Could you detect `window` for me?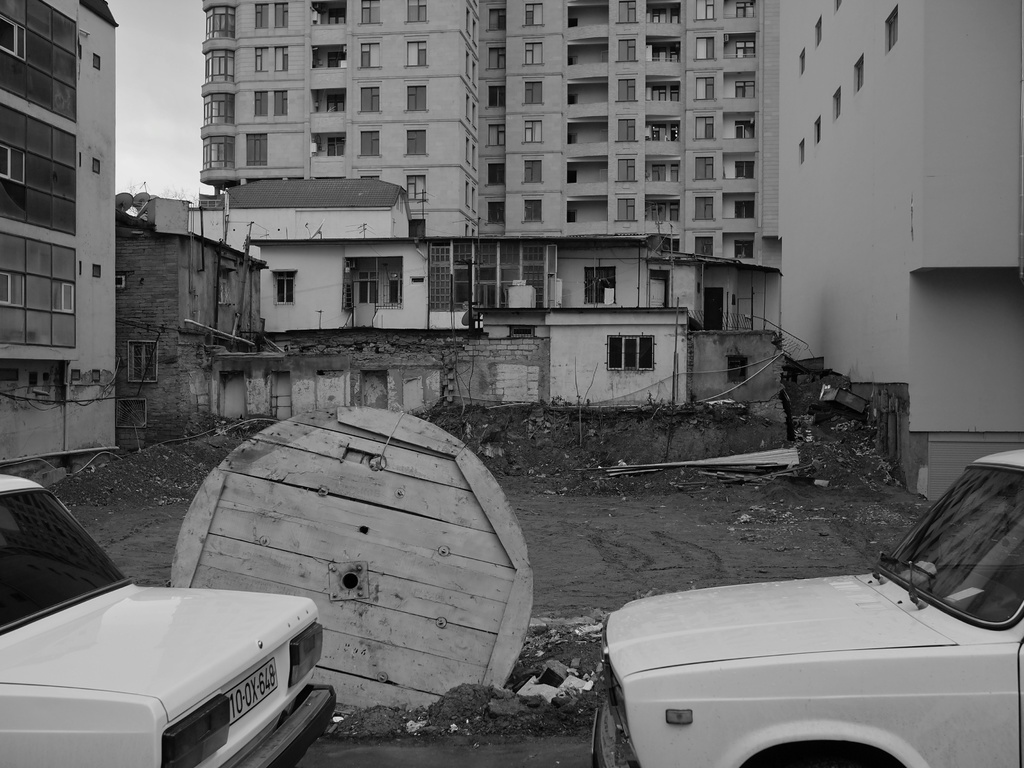
Detection result: bbox=(525, 3, 542, 29).
